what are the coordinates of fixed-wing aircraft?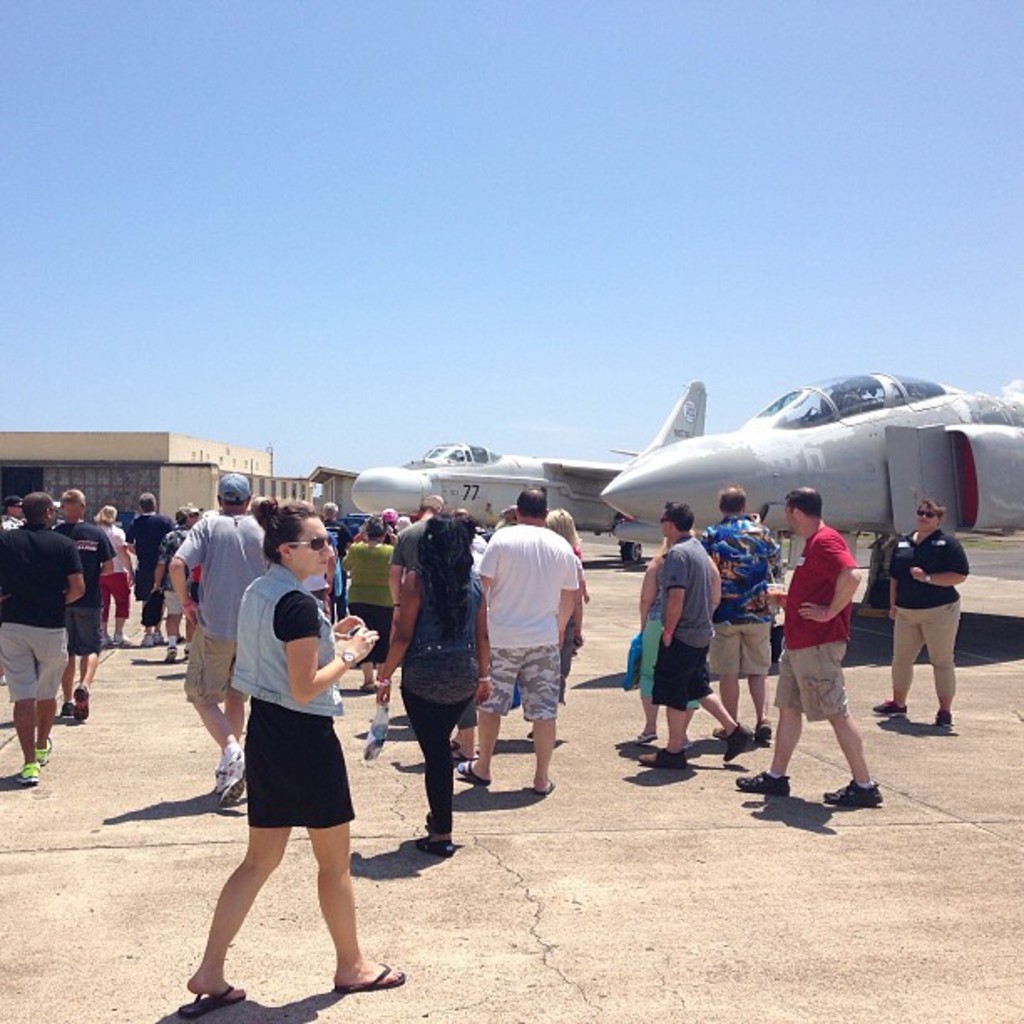
599,371,1022,552.
